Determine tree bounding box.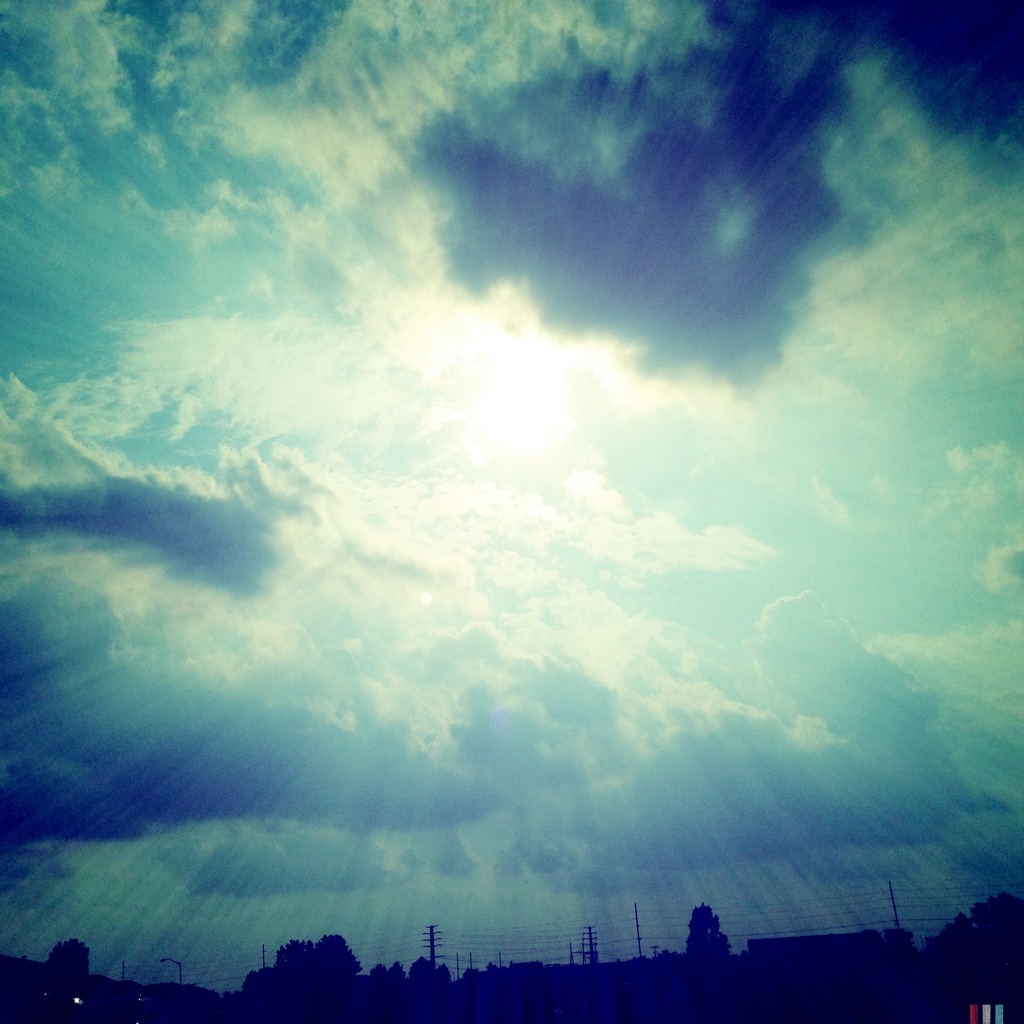
Determined: 46/945/90/986.
